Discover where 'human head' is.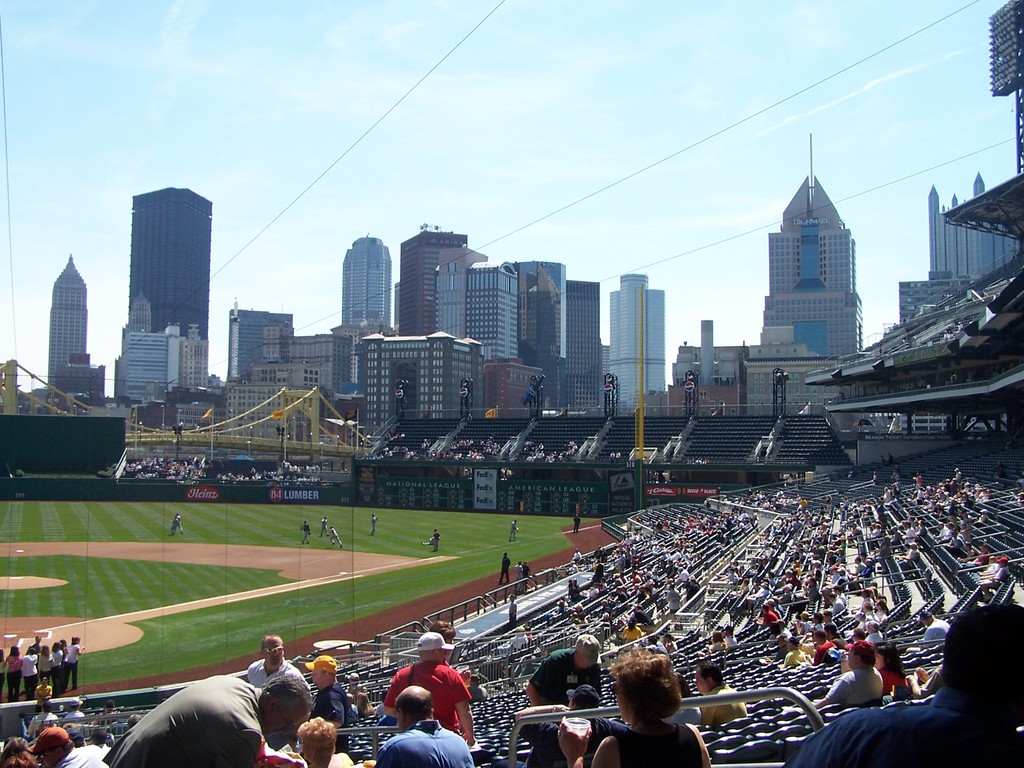
Discovered at <bbox>309, 655, 342, 684</bbox>.
